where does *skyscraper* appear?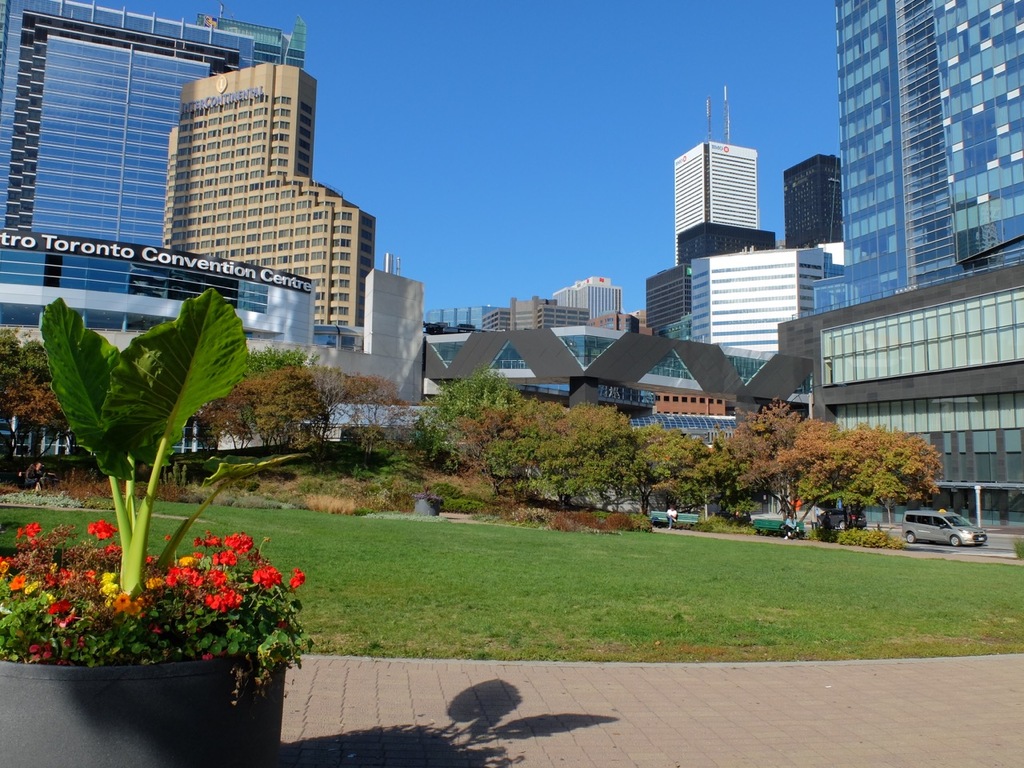
Appears at l=470, t=306, r=534, b=332.
